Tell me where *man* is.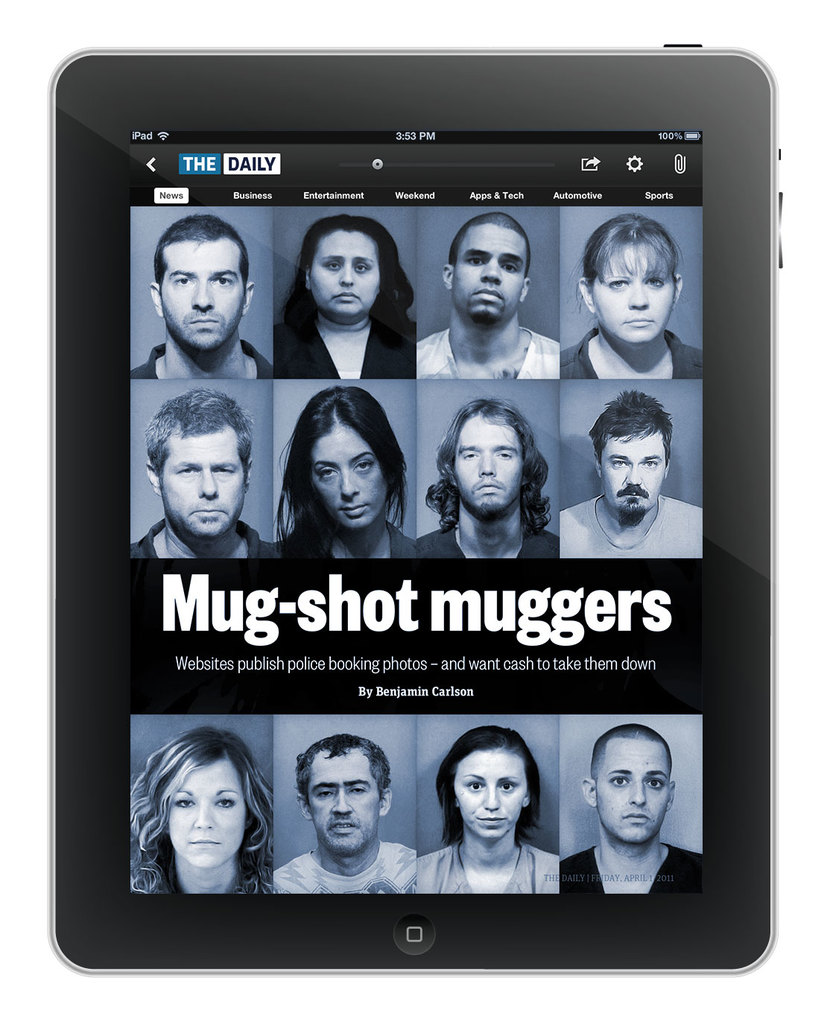
*man* is at <bbox>132, 387, 274, 557</bbox>.
